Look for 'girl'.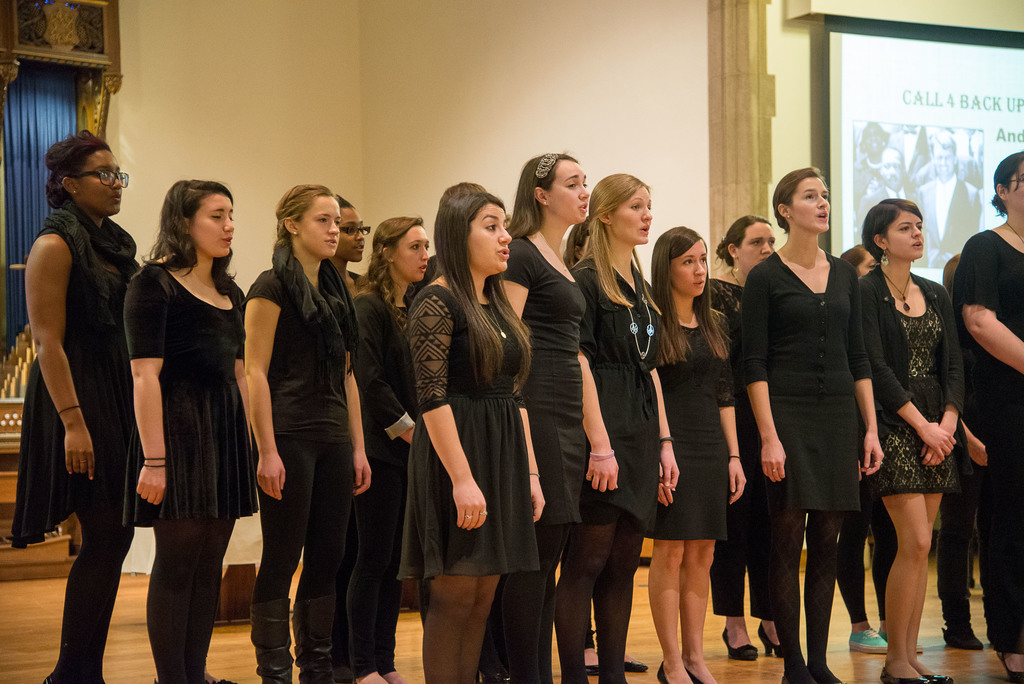
Found: rect(957, 152, 1023, 680).
